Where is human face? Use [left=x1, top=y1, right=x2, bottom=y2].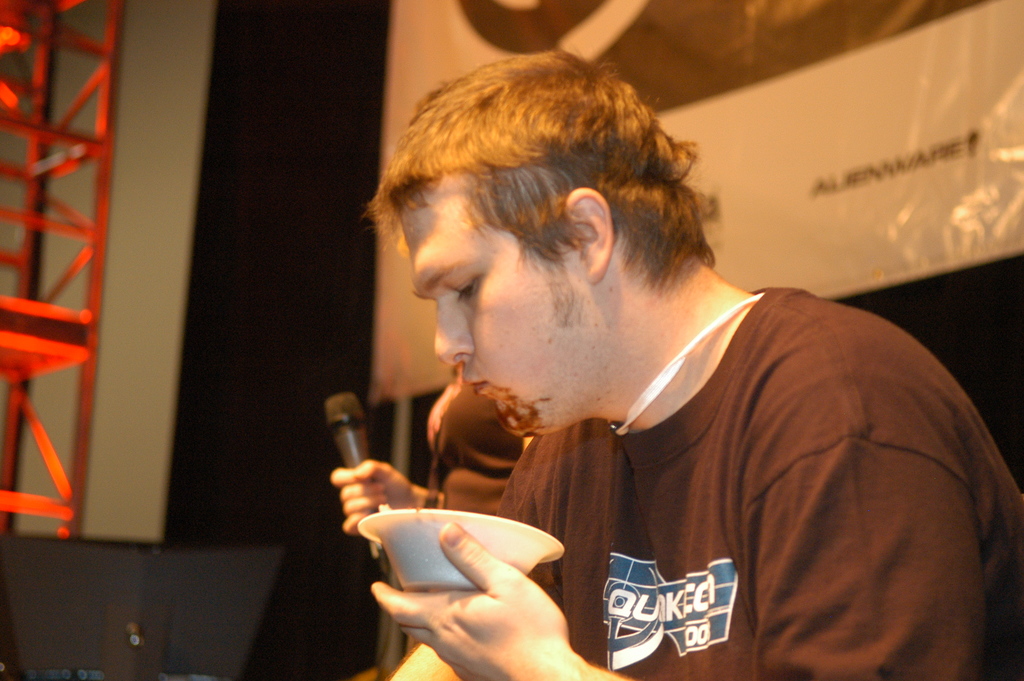
[left=411, top=188, right=590, bottom=437].
